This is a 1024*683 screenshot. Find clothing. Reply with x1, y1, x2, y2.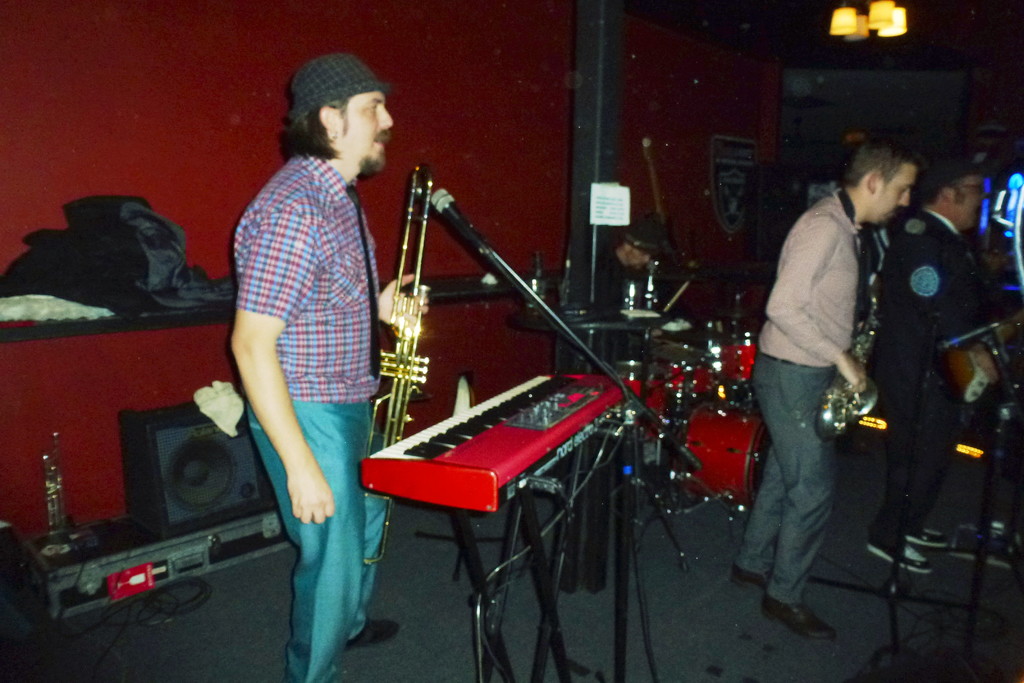
868, 208, 993, 557.
